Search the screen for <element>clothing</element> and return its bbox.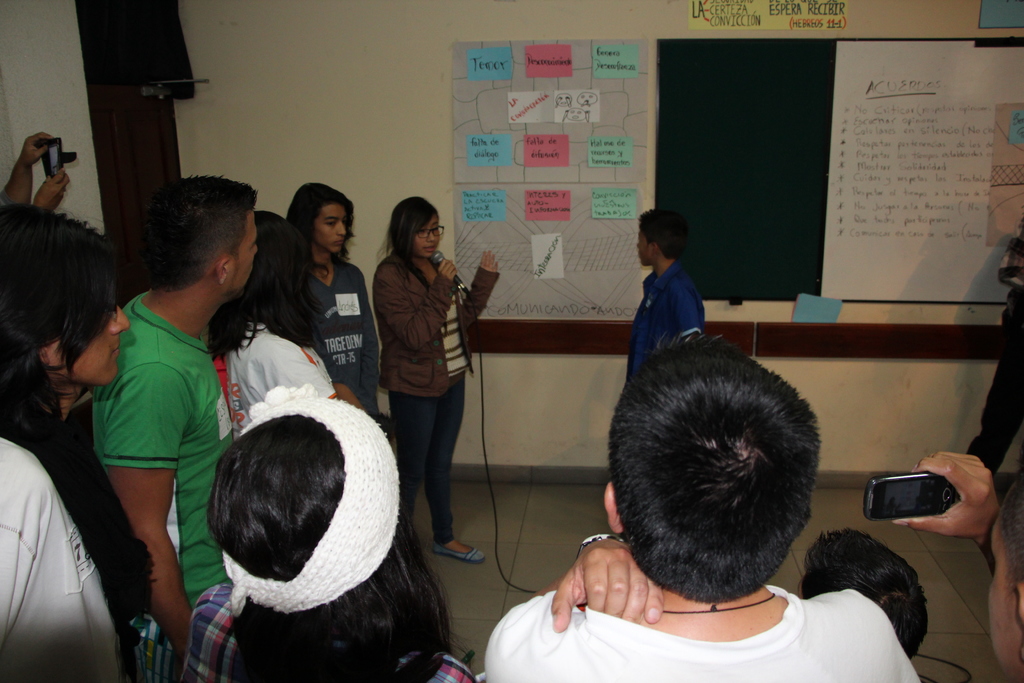
Found: (x1=82, y1=268, x2=243, y2=601).
